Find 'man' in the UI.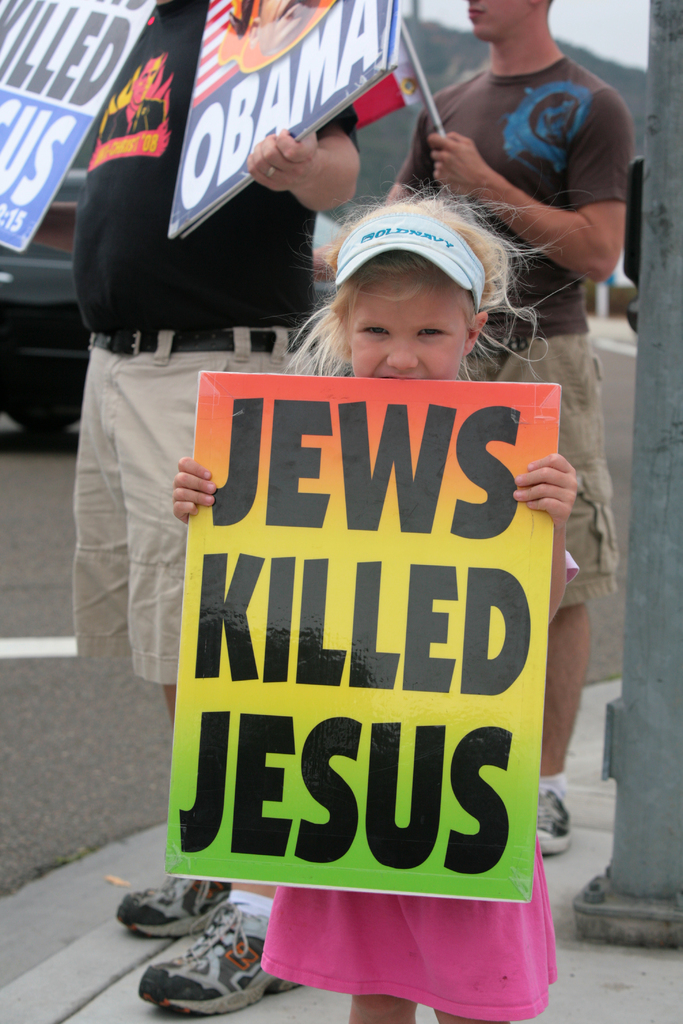
UI element at pyautogui.locateOnScreen(71, 0, 363, 1016).
